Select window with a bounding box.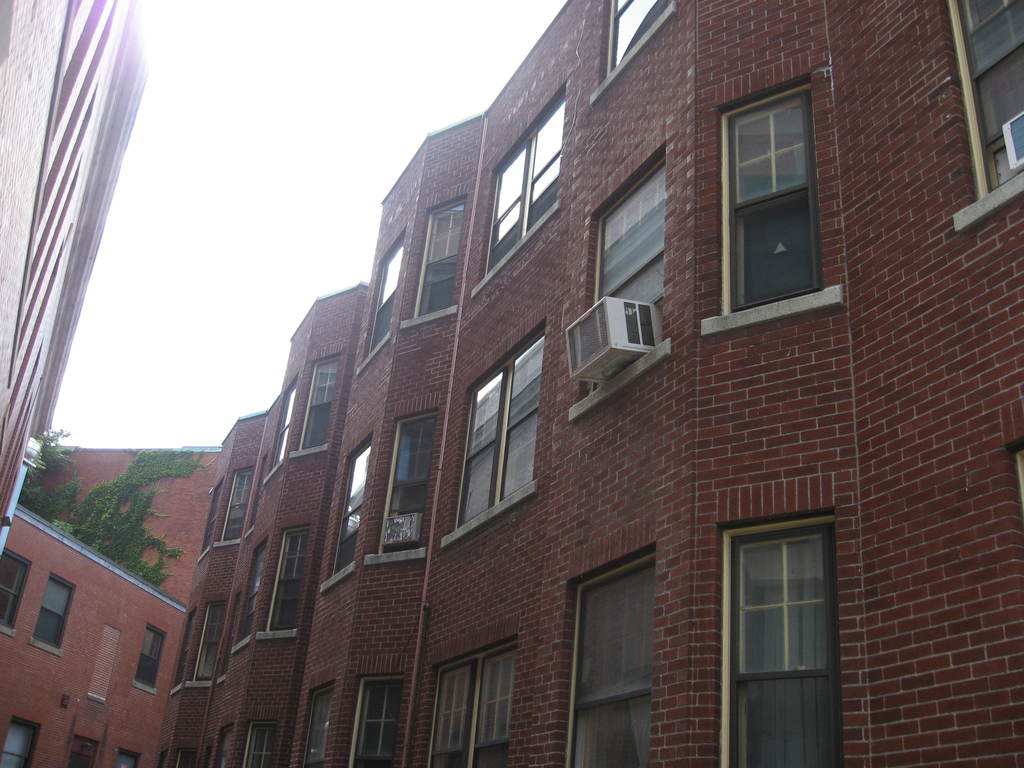
[x1=422, y1=637, x2=518, y2=767].
